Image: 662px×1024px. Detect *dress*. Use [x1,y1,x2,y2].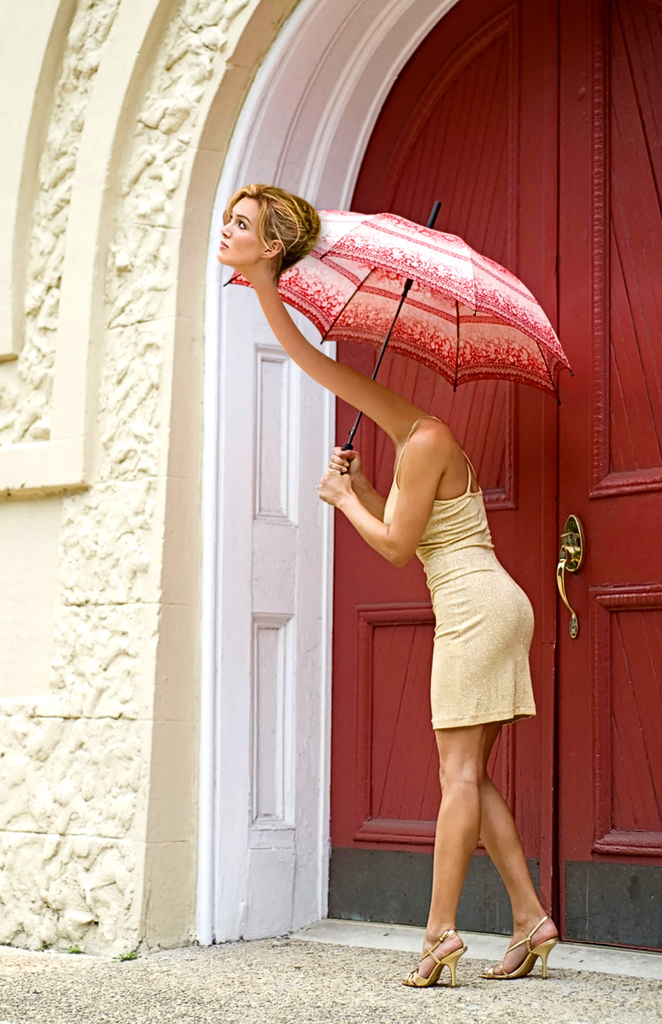
[378,416,537,730].
